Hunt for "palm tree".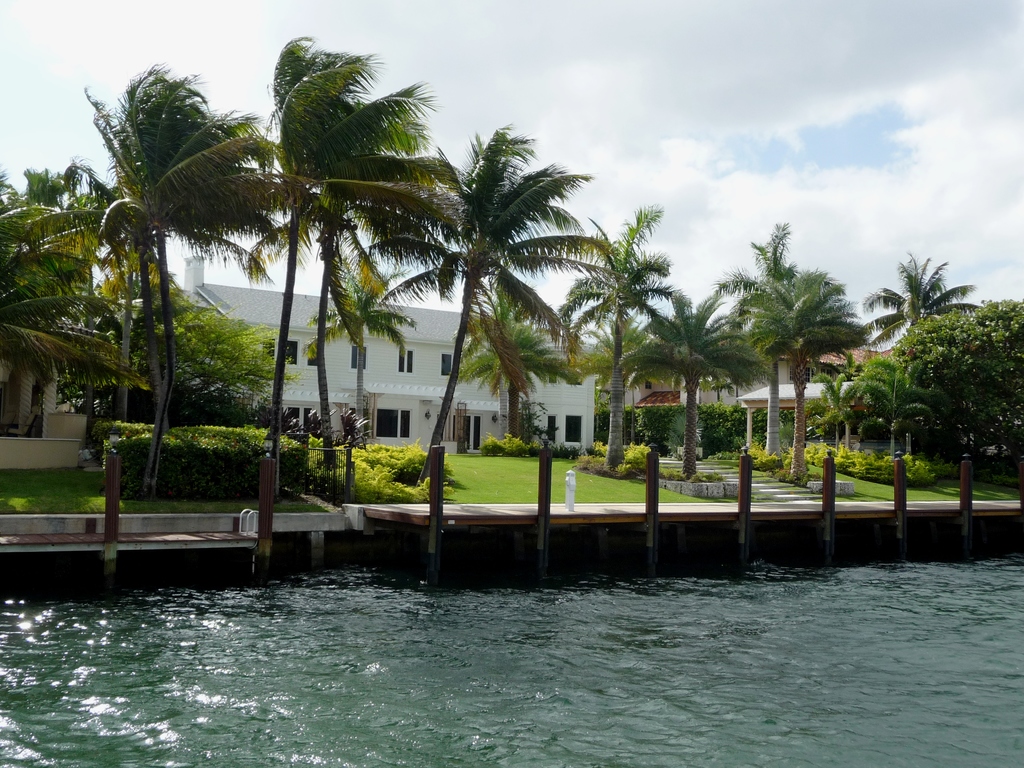
Hunted down at detection(360, 123, 630, 499).
